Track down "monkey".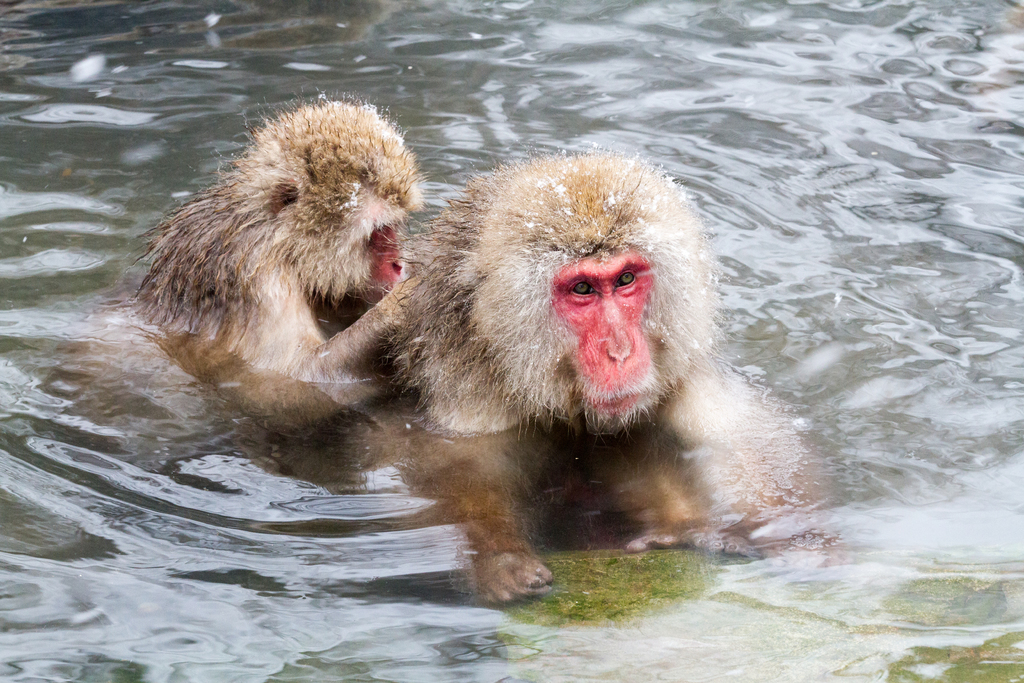
Tracked to x1=298 y1=142 x2=854 y2=599.
